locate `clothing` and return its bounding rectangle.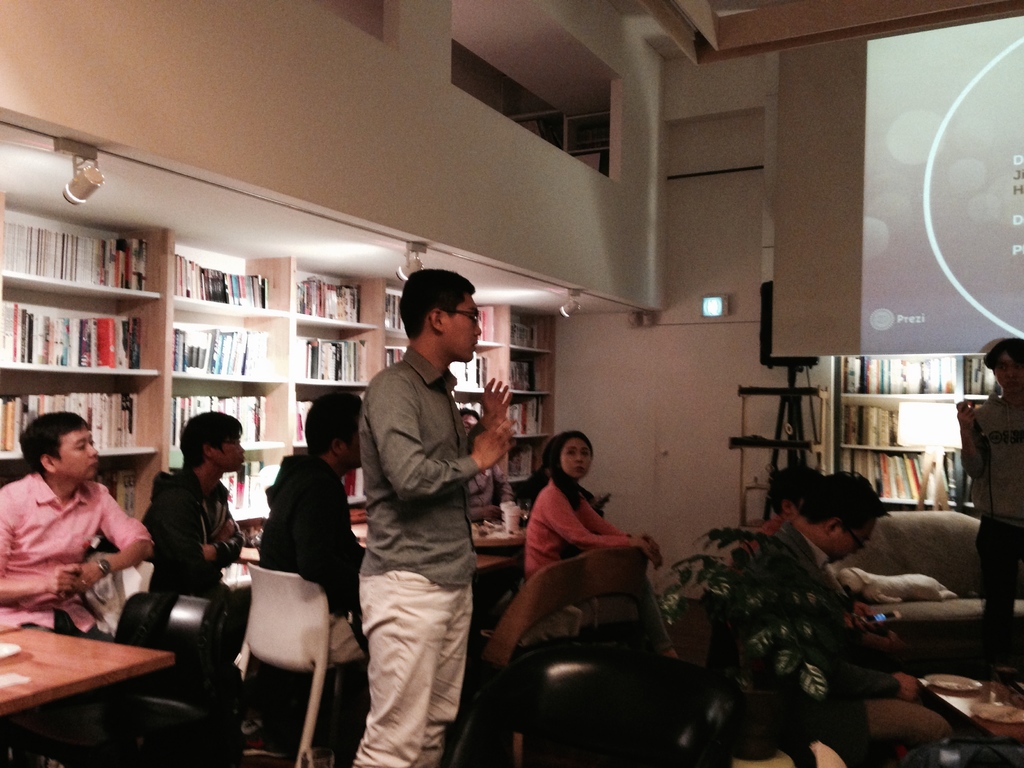
x1=525, y1=480, x2=673, y2=655.
